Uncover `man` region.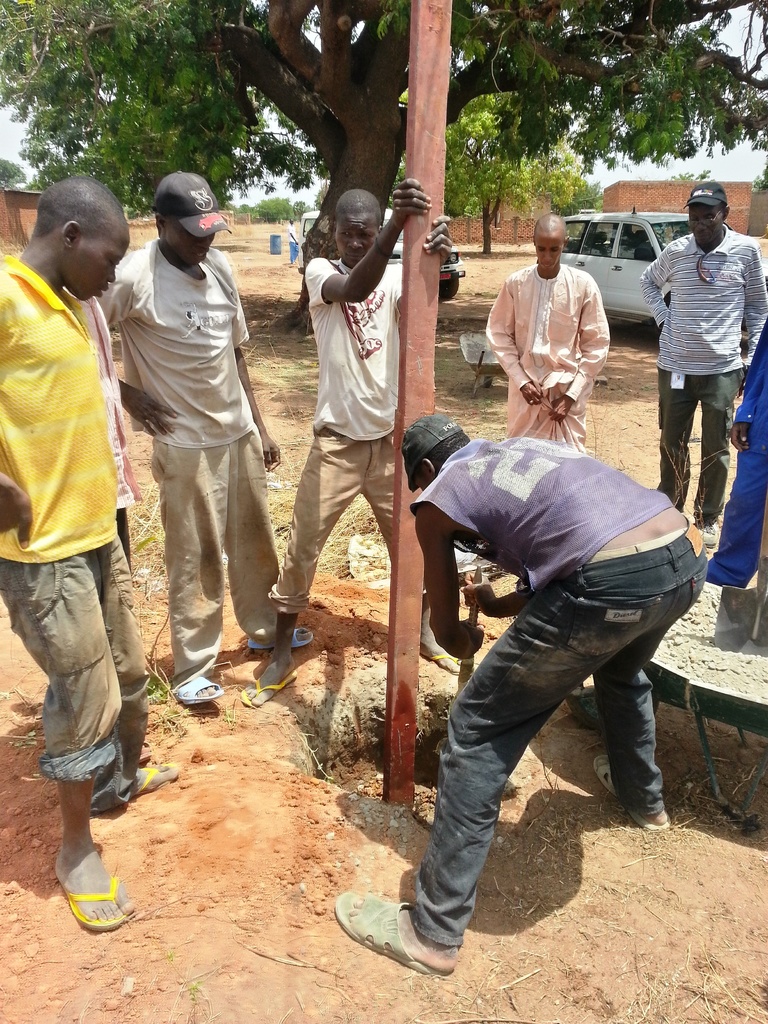
Uncovered: 494, 218, 628, 444.
